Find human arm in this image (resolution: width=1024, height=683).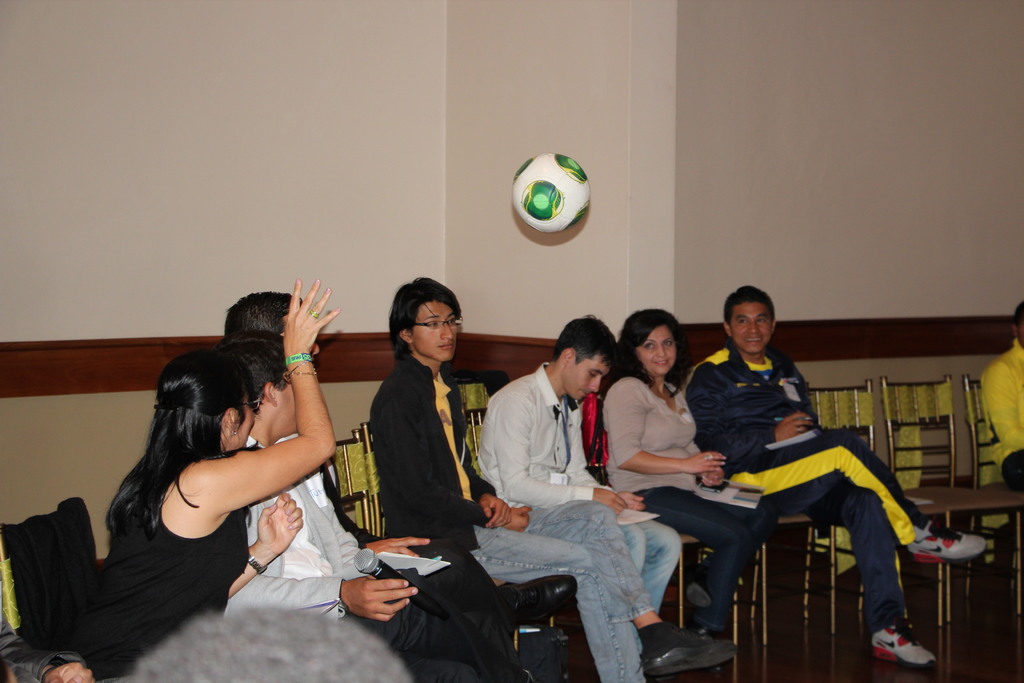
<region>368, 386, 538, 533</region>.
